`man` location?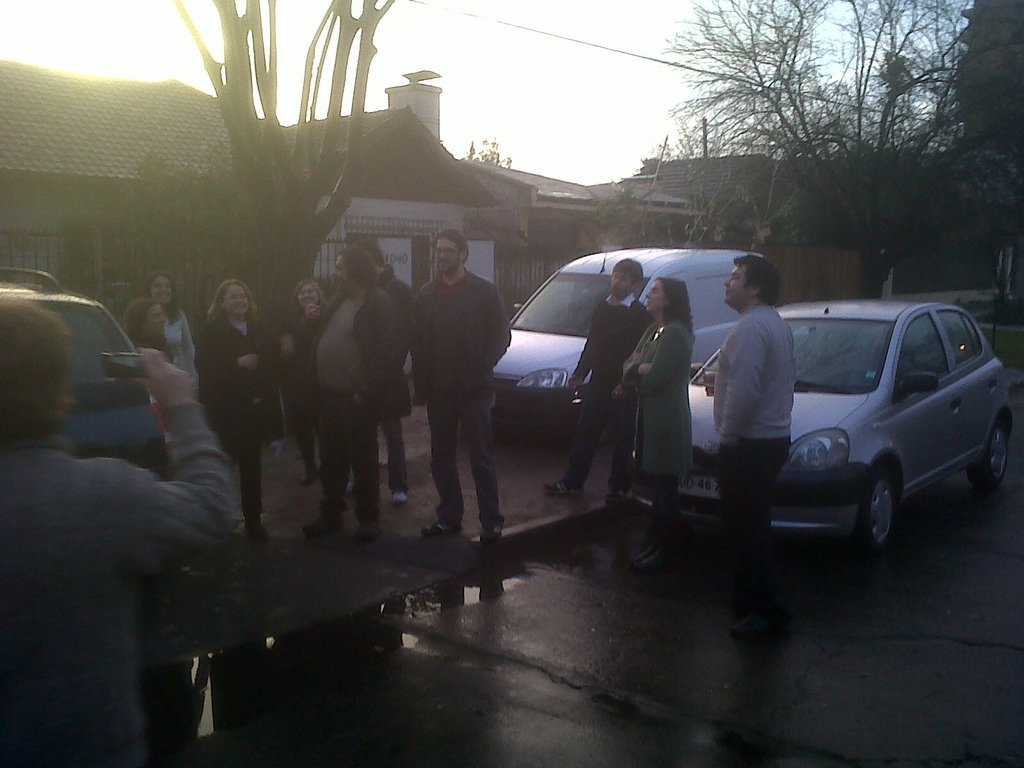
345/227/411/502
